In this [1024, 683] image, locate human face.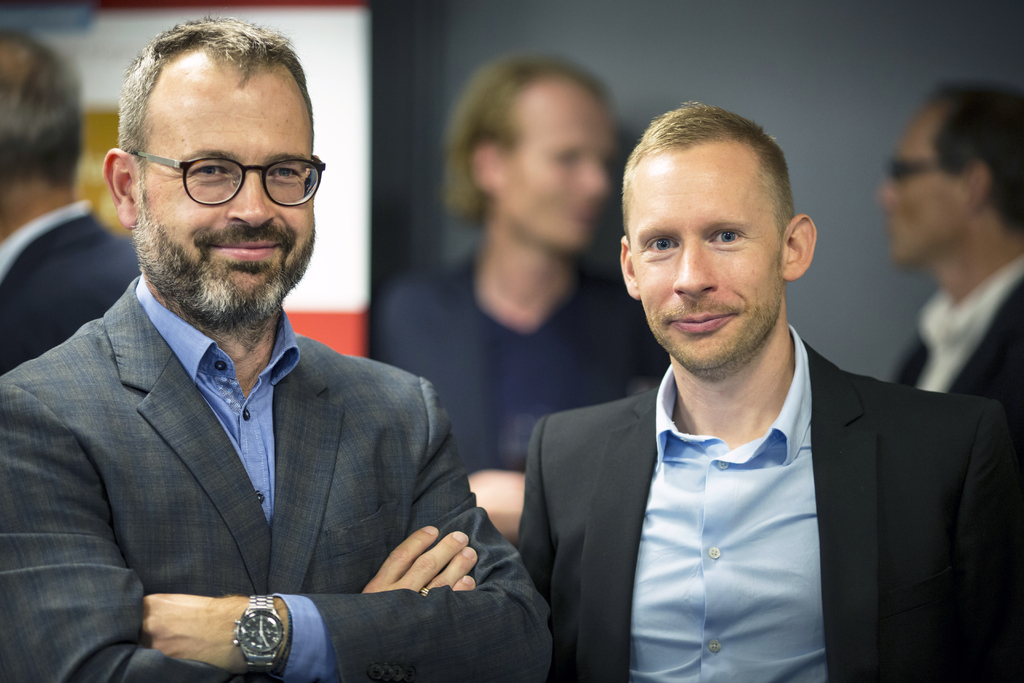
Bounding box: [x1=136, y1=64, x2=312, y2=313].
